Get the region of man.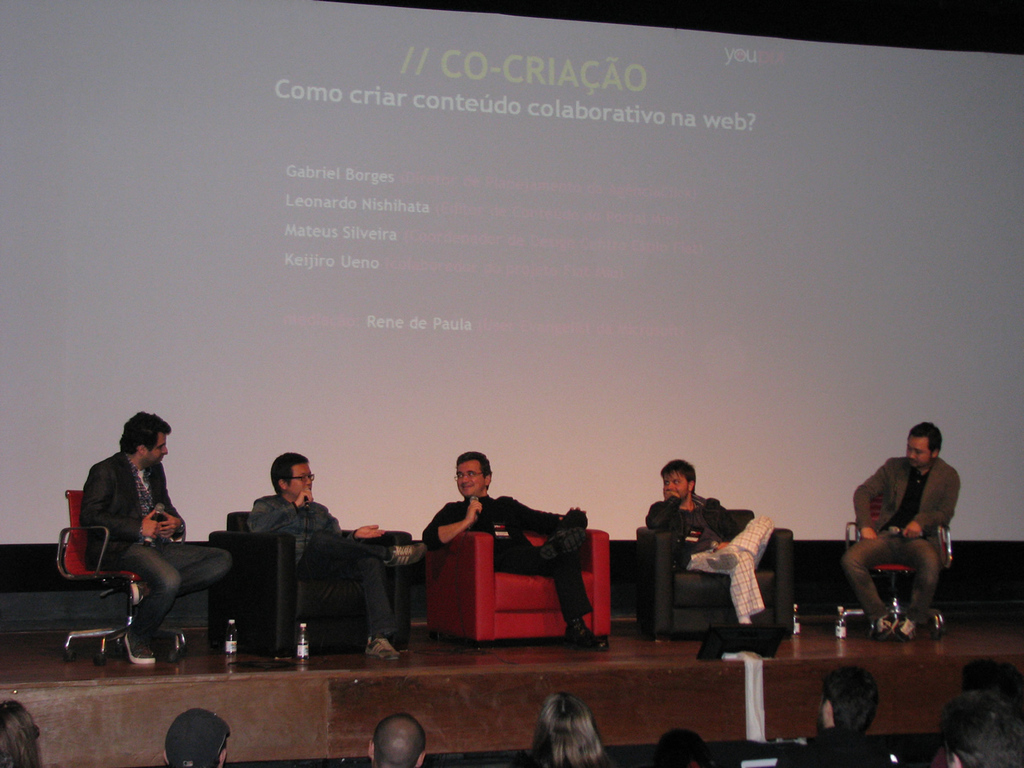
BBox(964, 658, 1023, 717).
